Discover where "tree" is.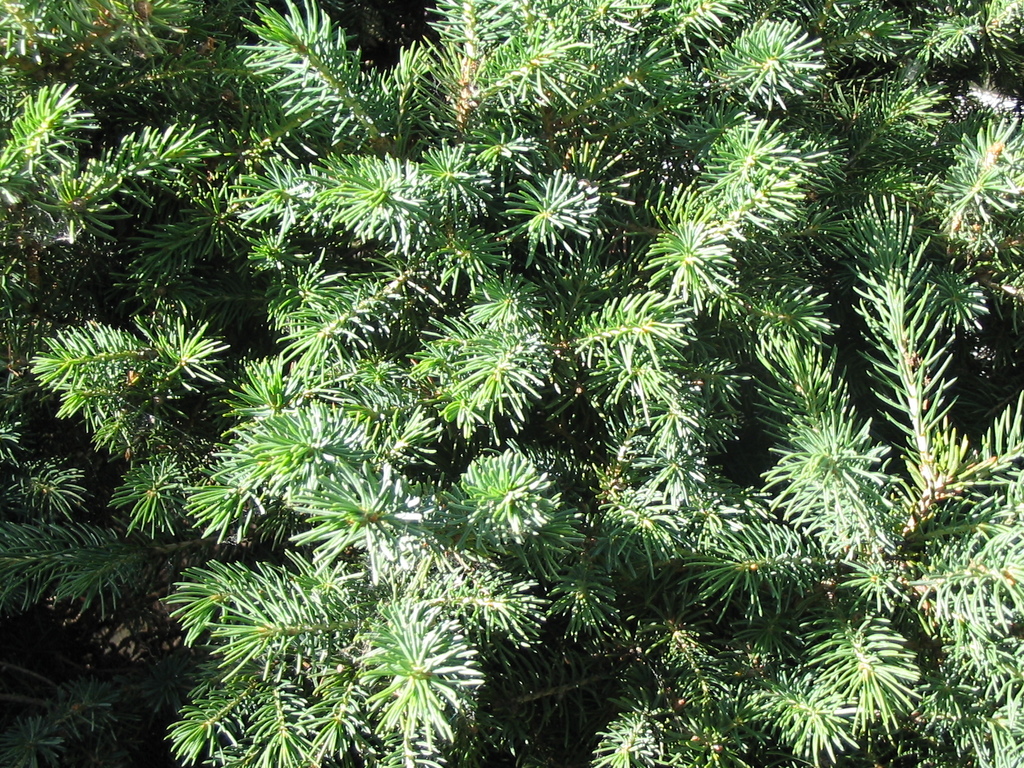
Discovered at [41,0,1000,730].
